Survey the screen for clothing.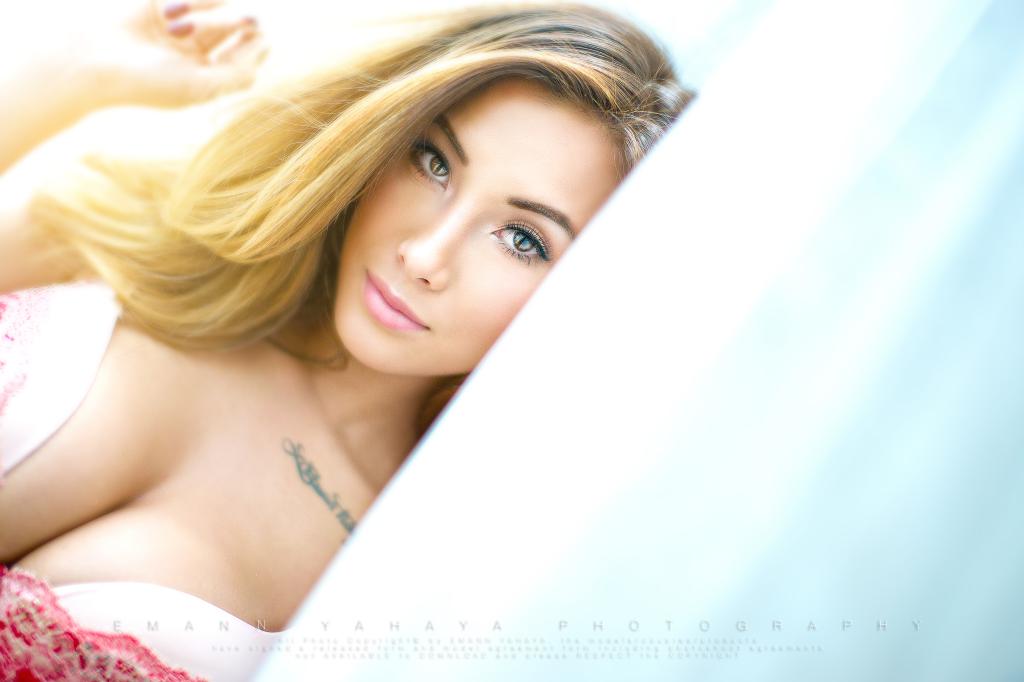
Survey found: 0:276:296:681.
